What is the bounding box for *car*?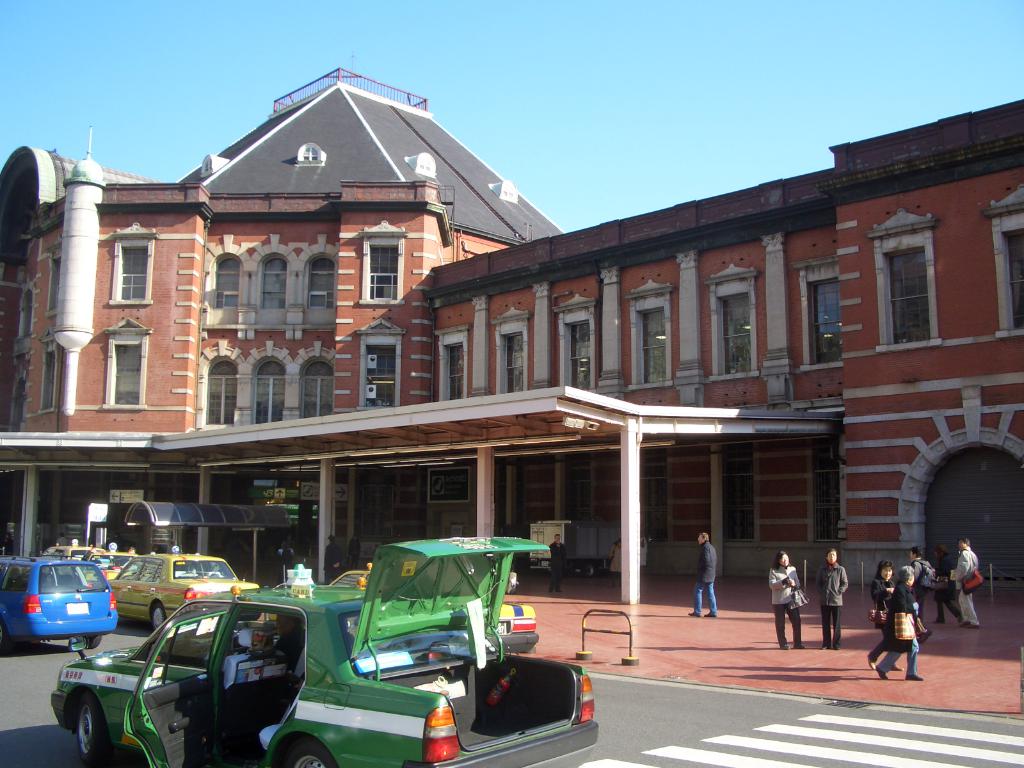
[76,549,117,580].
